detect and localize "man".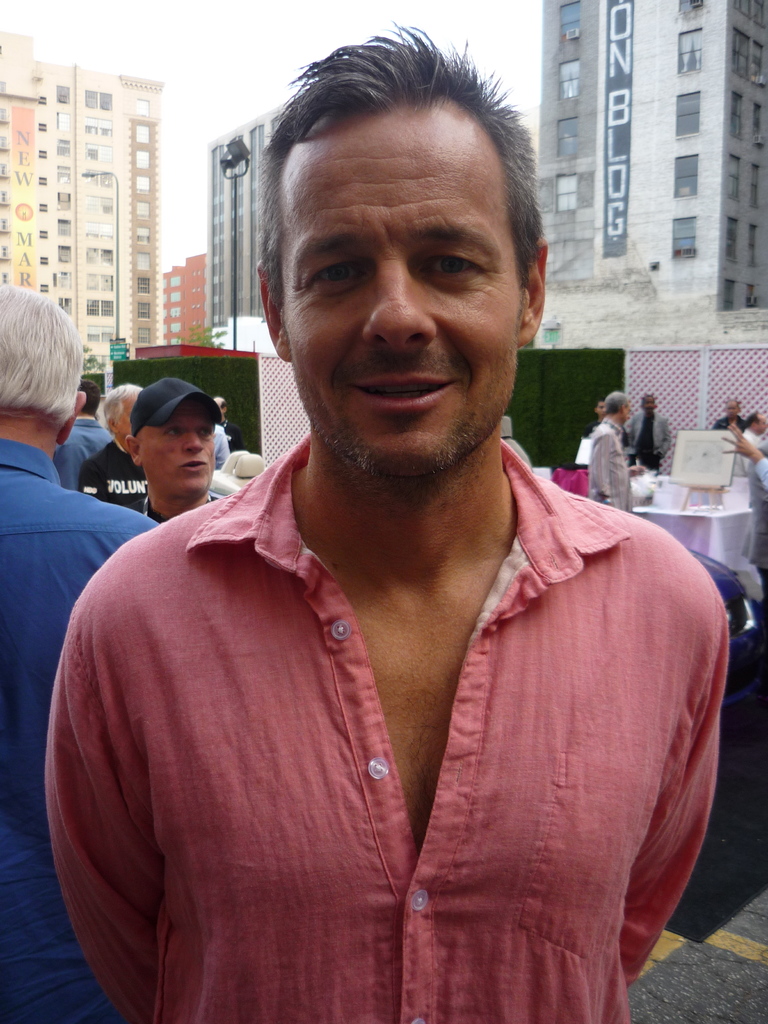
Localized at <bbox>588, 385, 637, 511</bbox>.
